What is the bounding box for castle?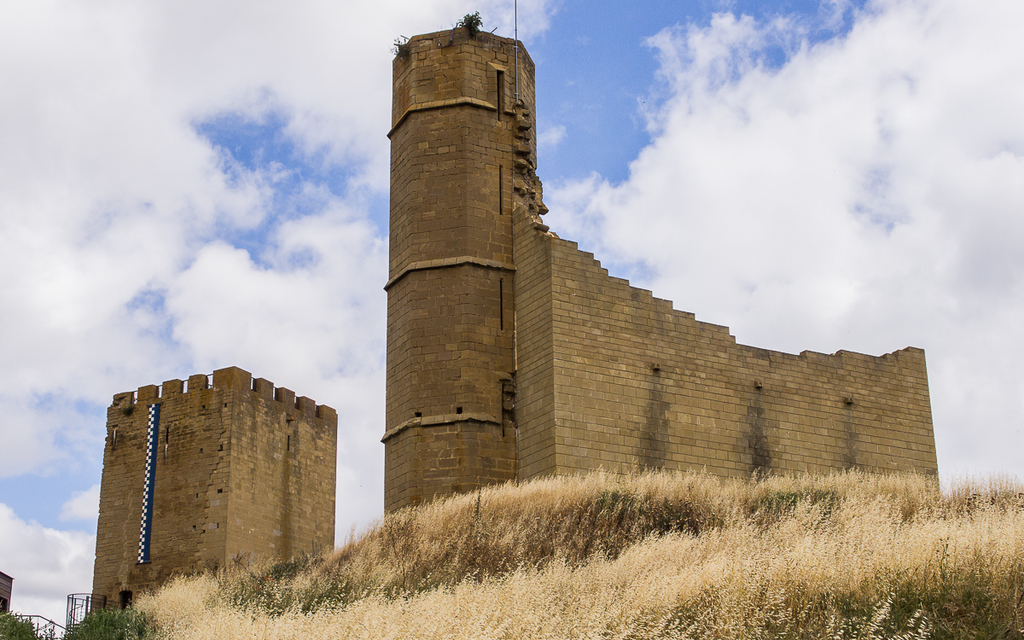
{"left": 91, "top": 368, "right": 339, "bottom": 613}.
